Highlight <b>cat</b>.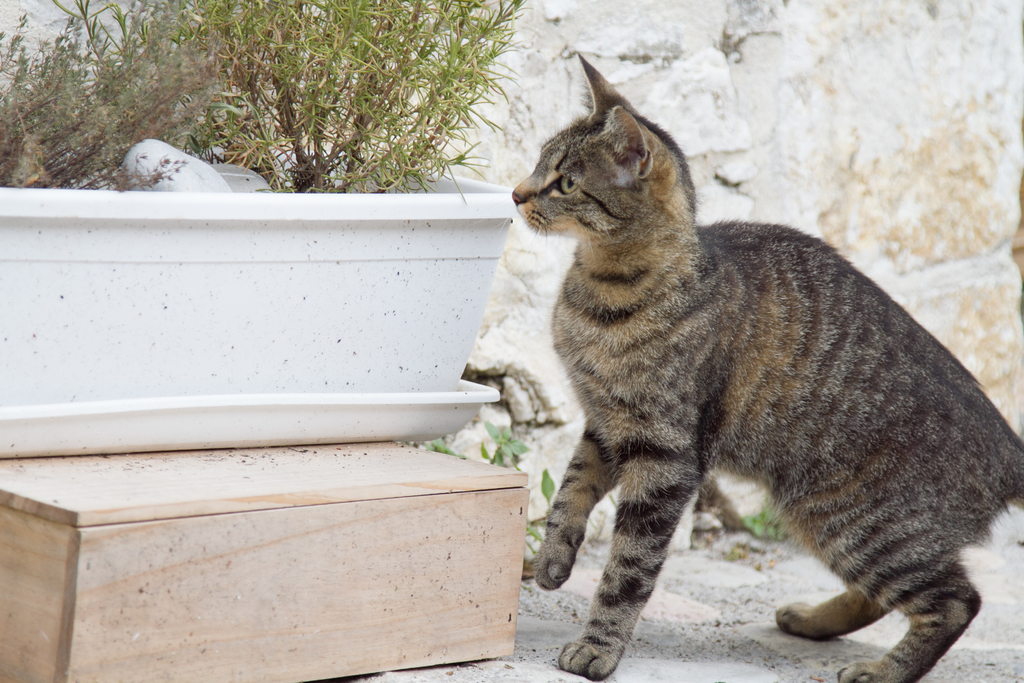
Highlighted region: select_region(505, 49, 1023, 682).
